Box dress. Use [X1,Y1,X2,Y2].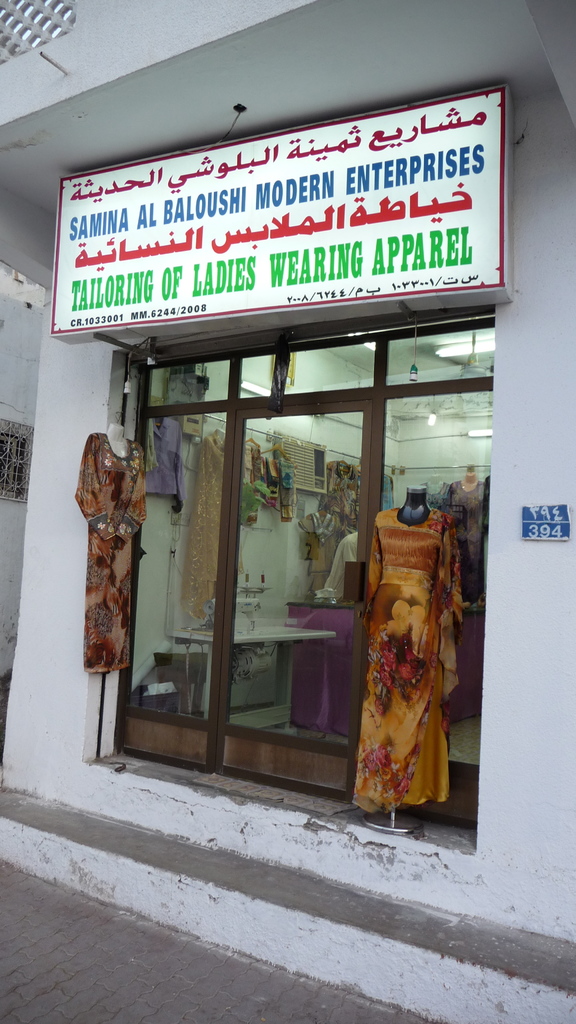
[74,435,144,669].
